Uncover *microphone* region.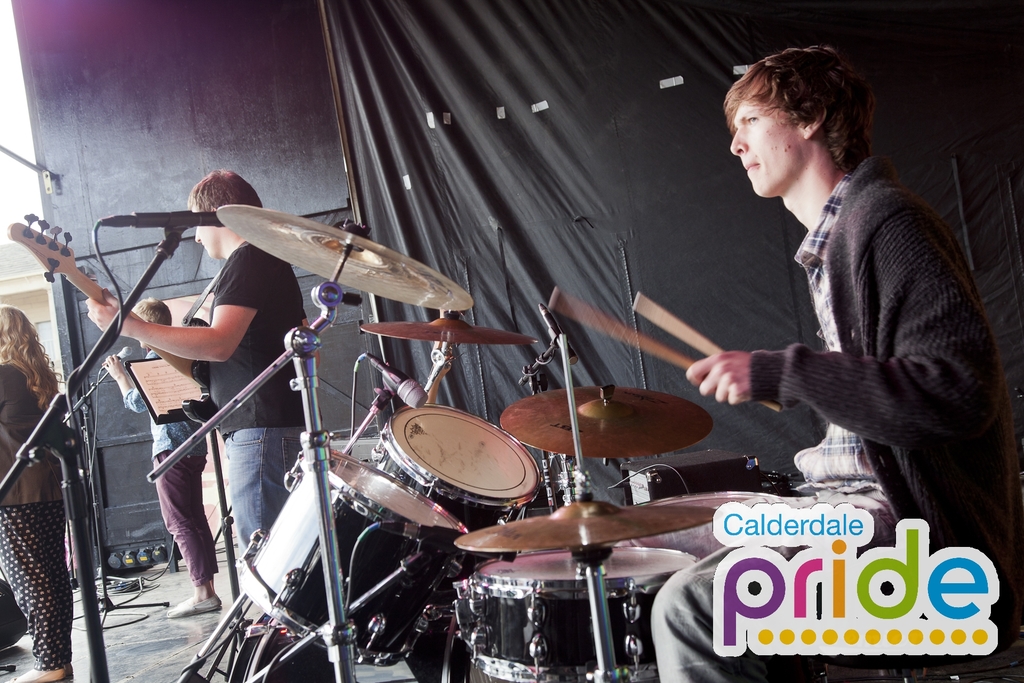
Uncovered: (left=362, top=348, right=430, bottom=413).
